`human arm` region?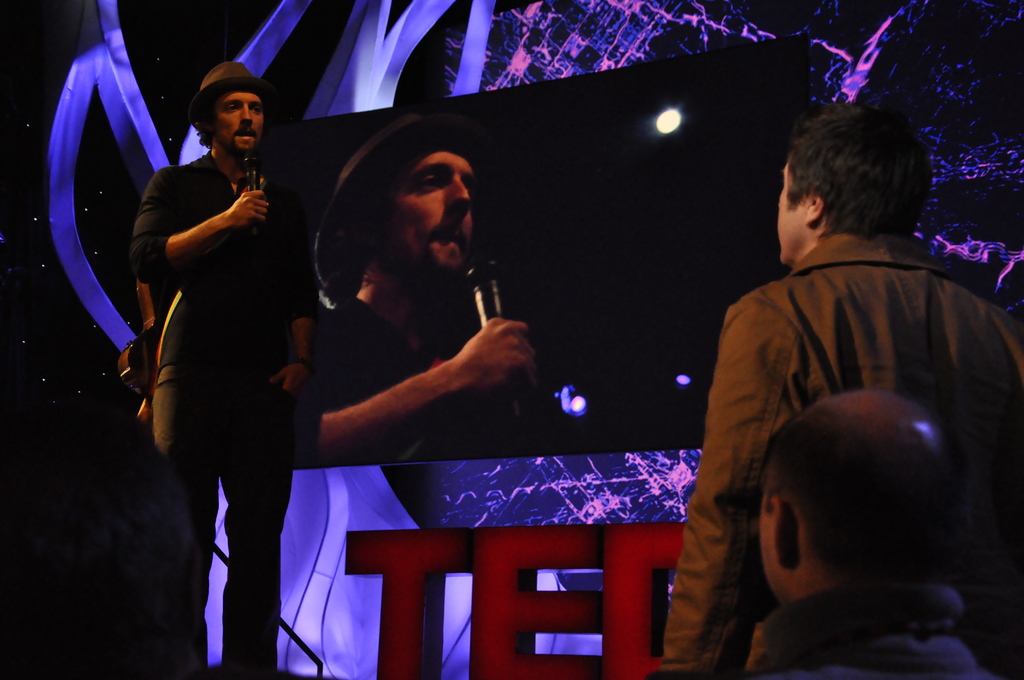
bbox=[666, 305, 808, 679]
